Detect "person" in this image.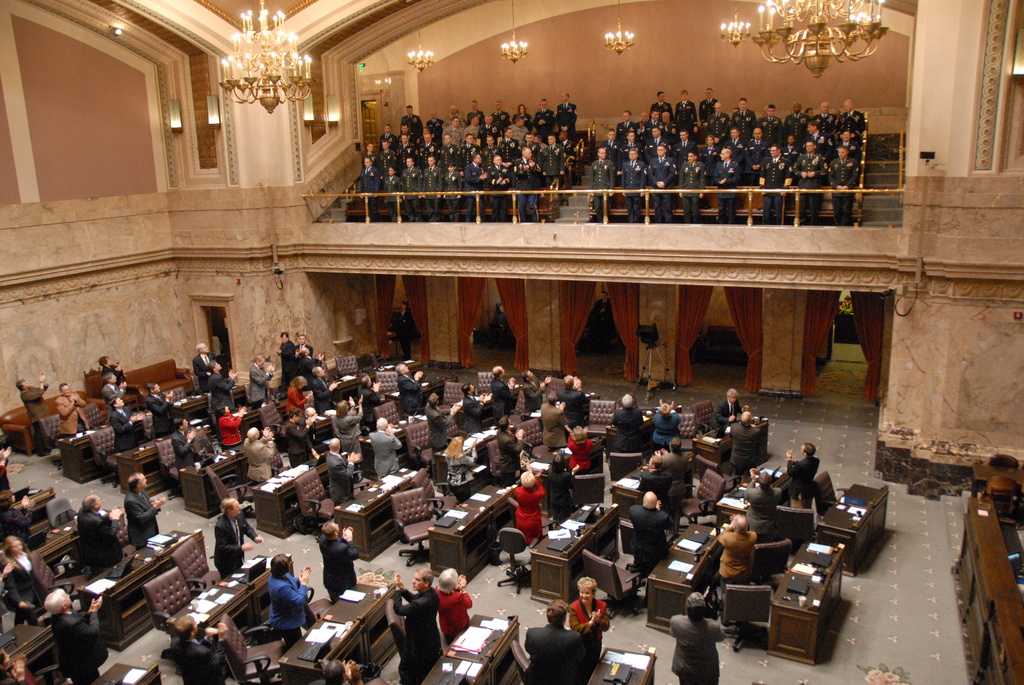
Detection: select_region(77, 493, 113, 573).
